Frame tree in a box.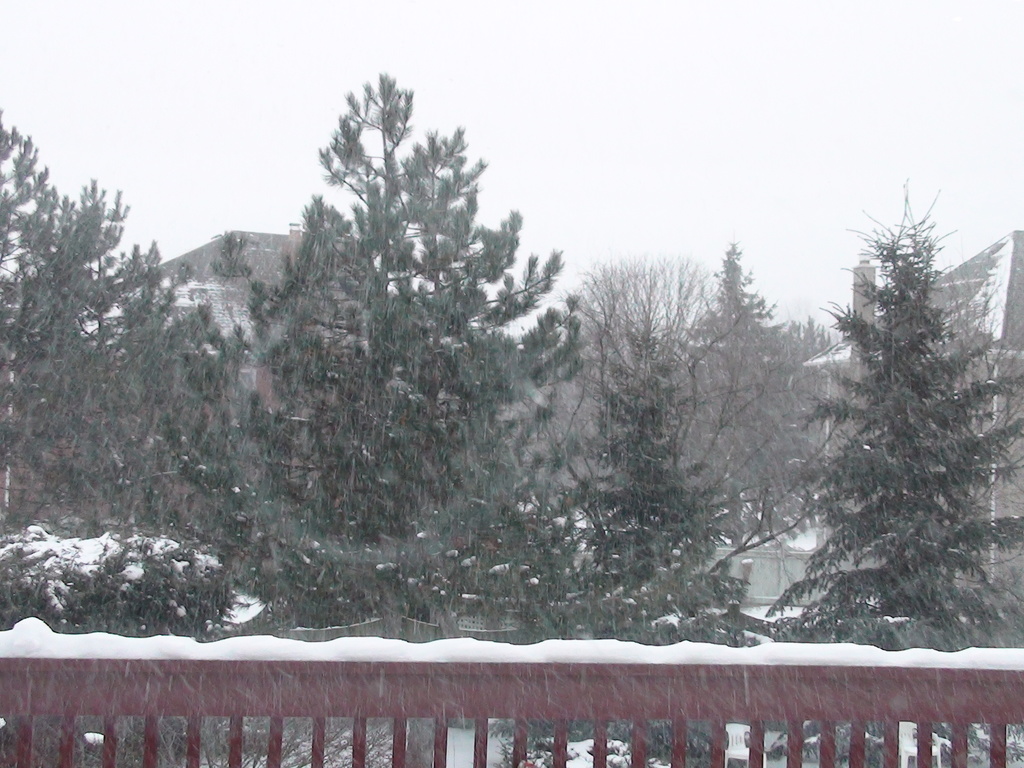
<bbox>784, 175, 998, 657</bbox>.
